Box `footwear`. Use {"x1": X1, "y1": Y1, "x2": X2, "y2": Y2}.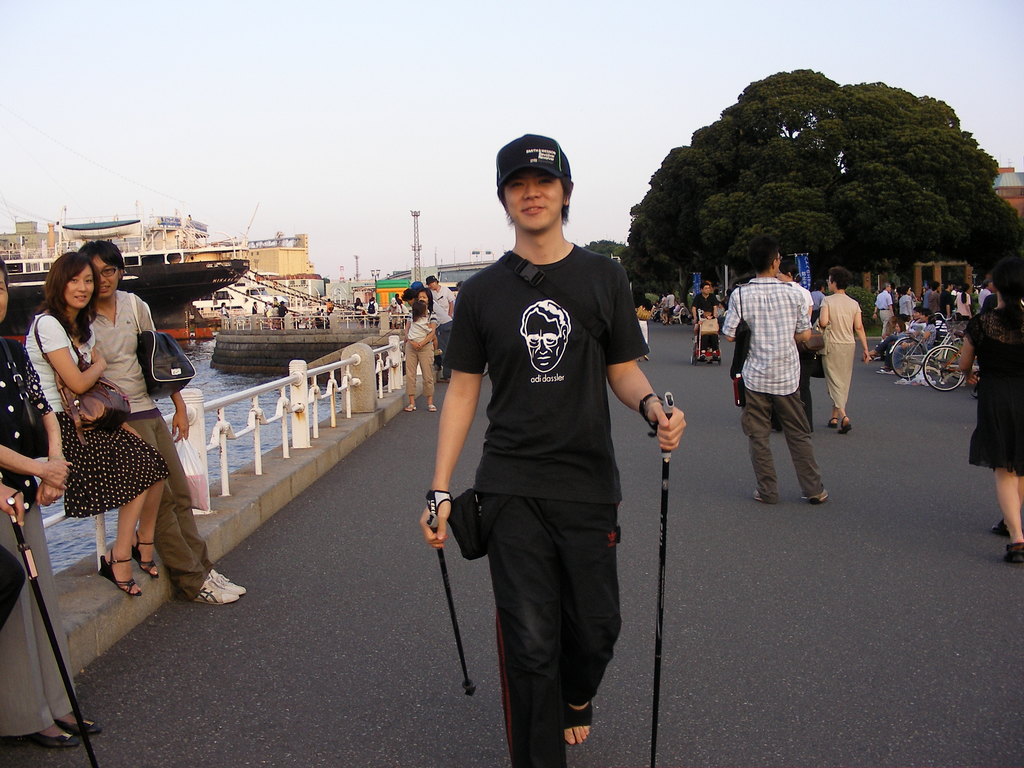
{"x1": 29, "y1": 730, "x2": 82, "y2": 748}.
